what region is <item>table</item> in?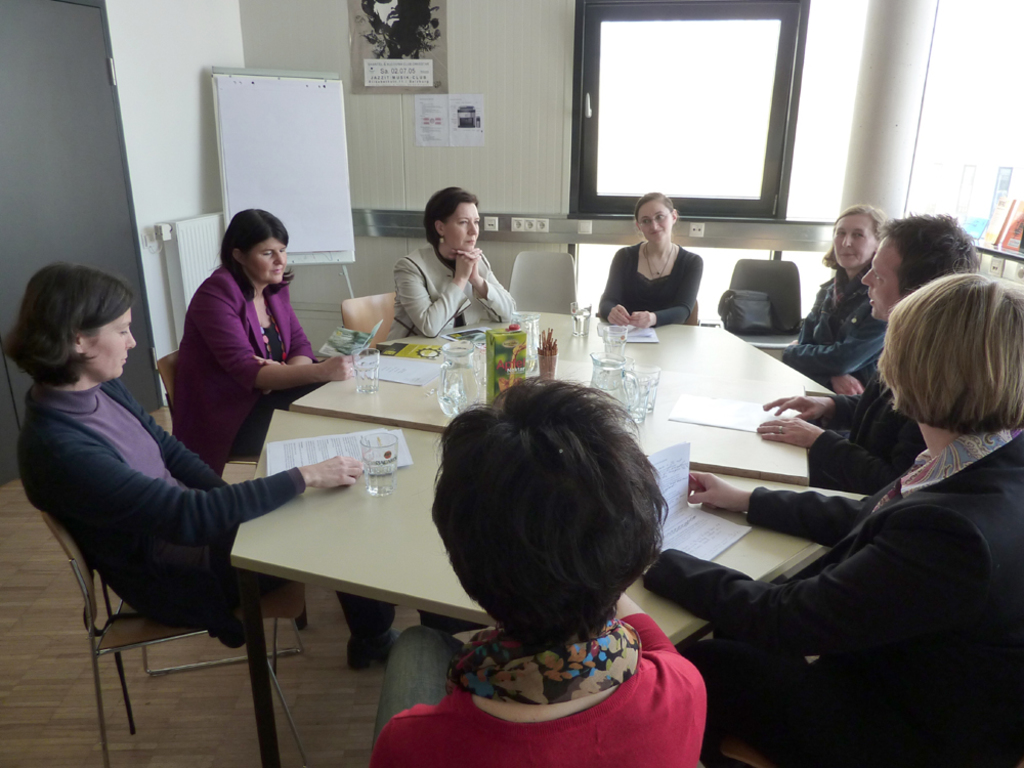
(294, 308, 838, 479).
